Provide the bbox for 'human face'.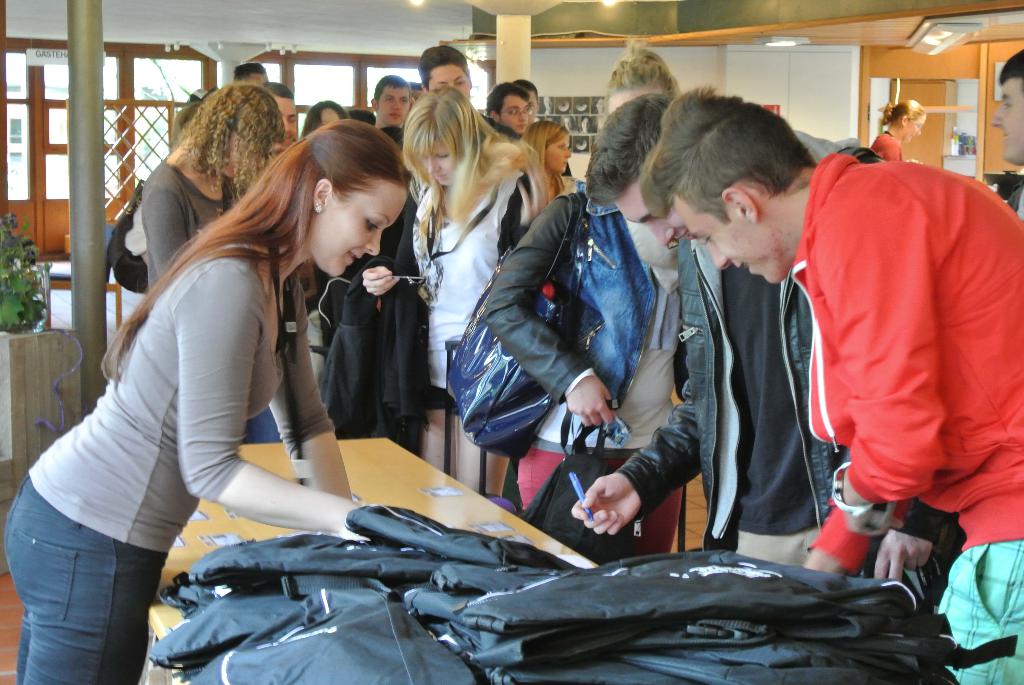
(x1=313, y1=182, x2=408, y2=278).
